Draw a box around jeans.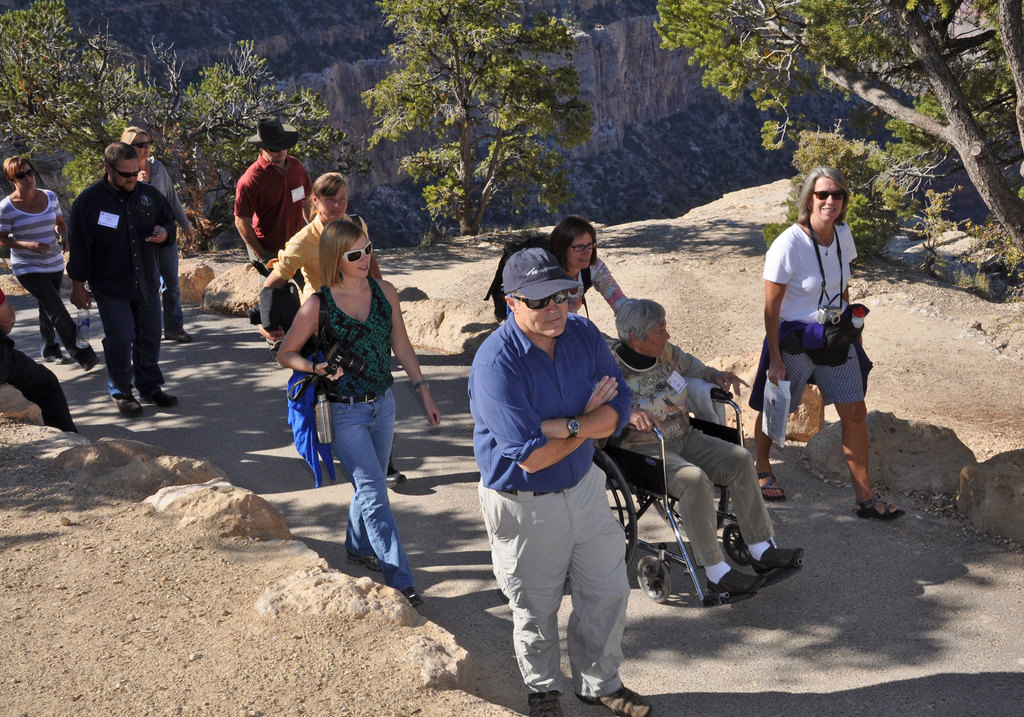
box(94, 284, 162, 397).
